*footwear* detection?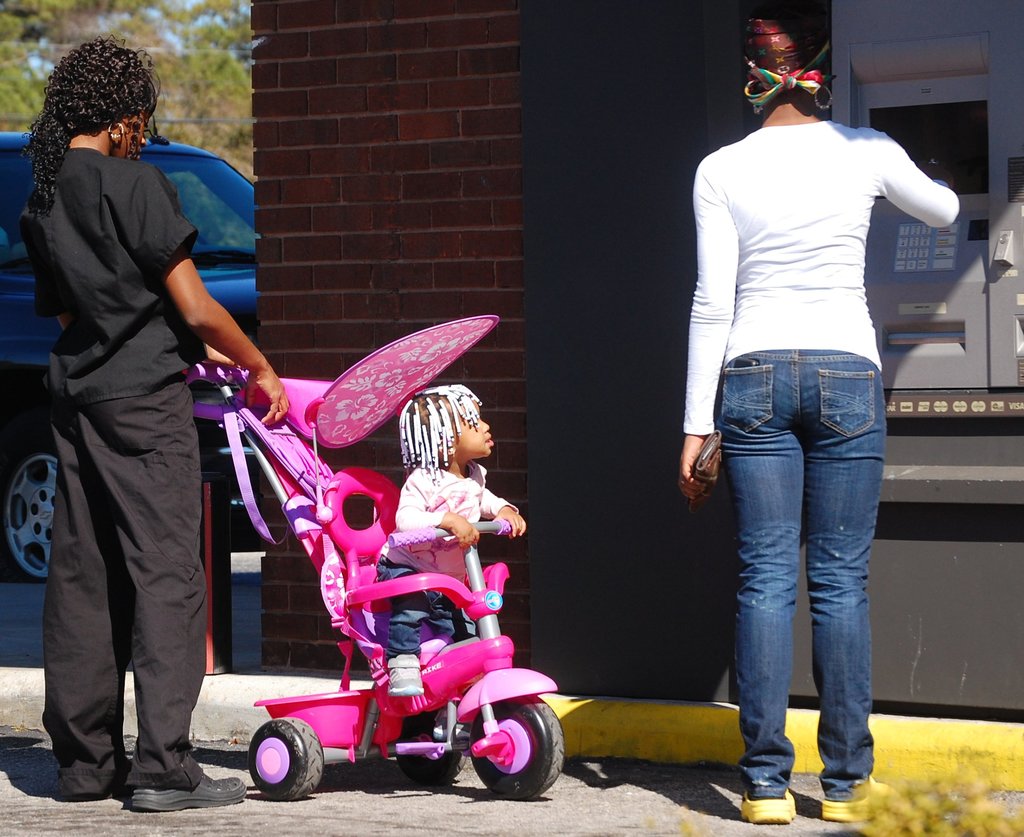
(x1=742, y1=795, x2=797, y2=824)
